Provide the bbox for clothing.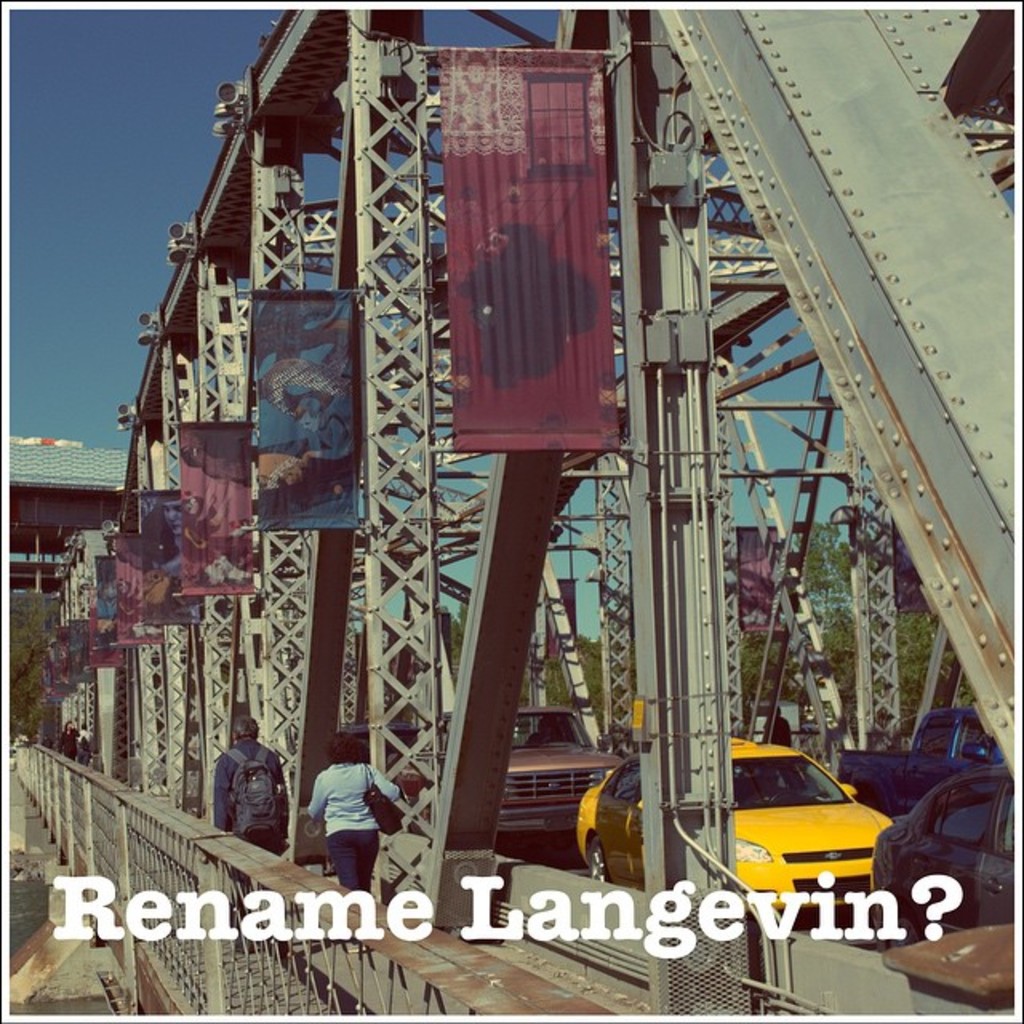
box(66, 730, 96, 770).
